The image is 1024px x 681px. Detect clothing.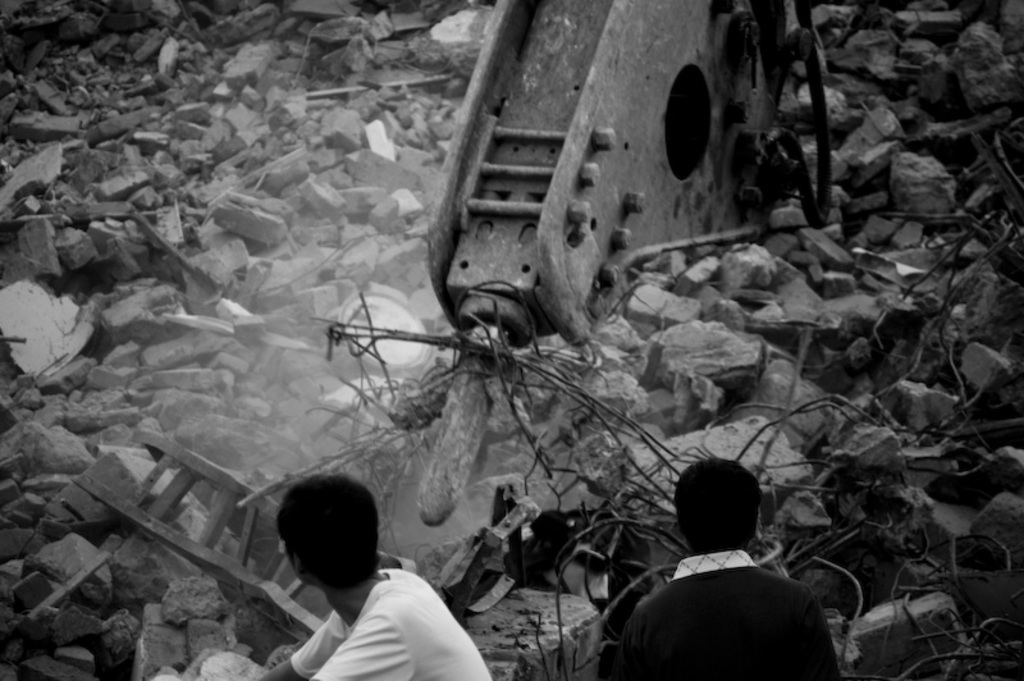
Detection: bbox=(623, 489, 837, 680).
